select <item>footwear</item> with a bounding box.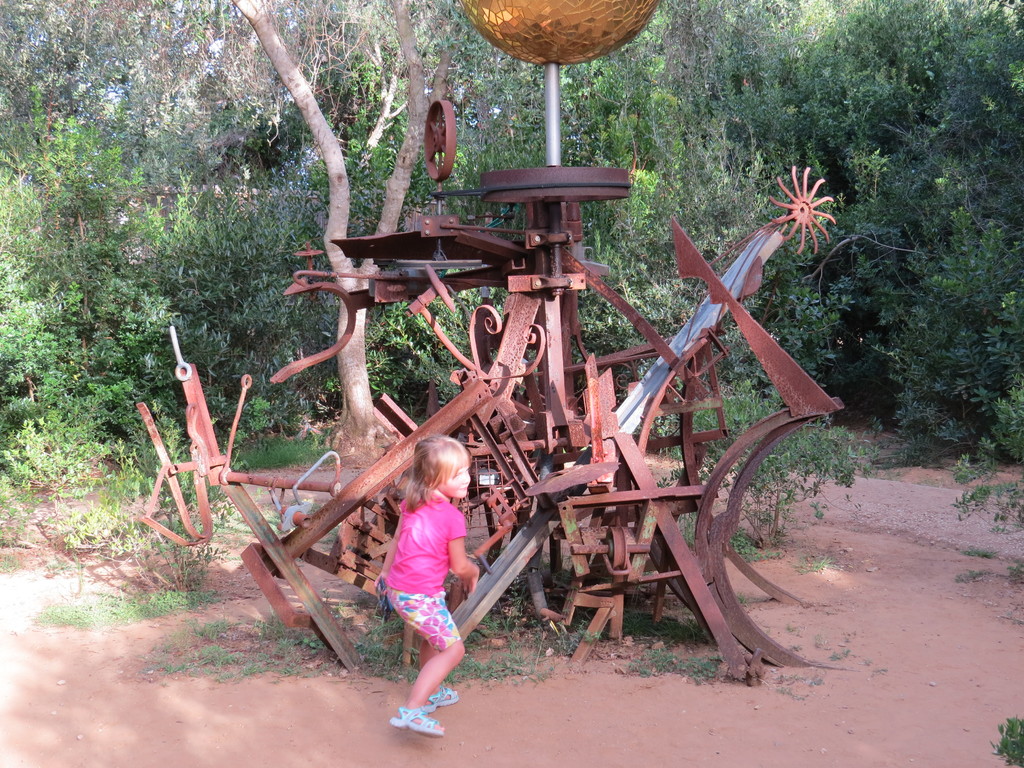
Rect(424, 685, 459, 703).
